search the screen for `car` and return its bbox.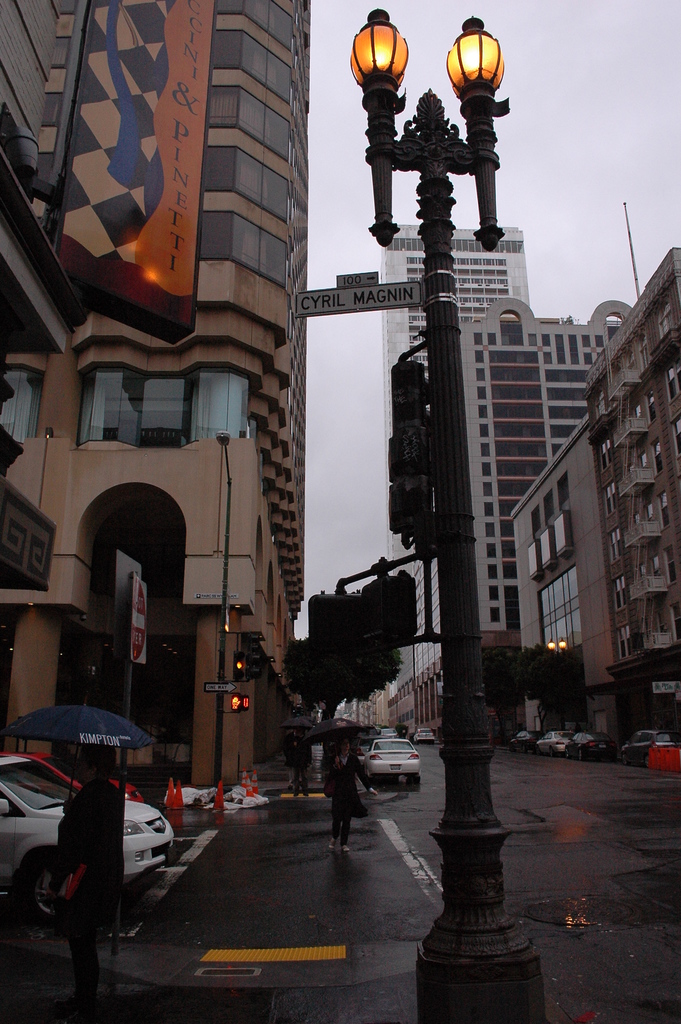
Found: x1=575, y1=731, x2=602, y2=757.
